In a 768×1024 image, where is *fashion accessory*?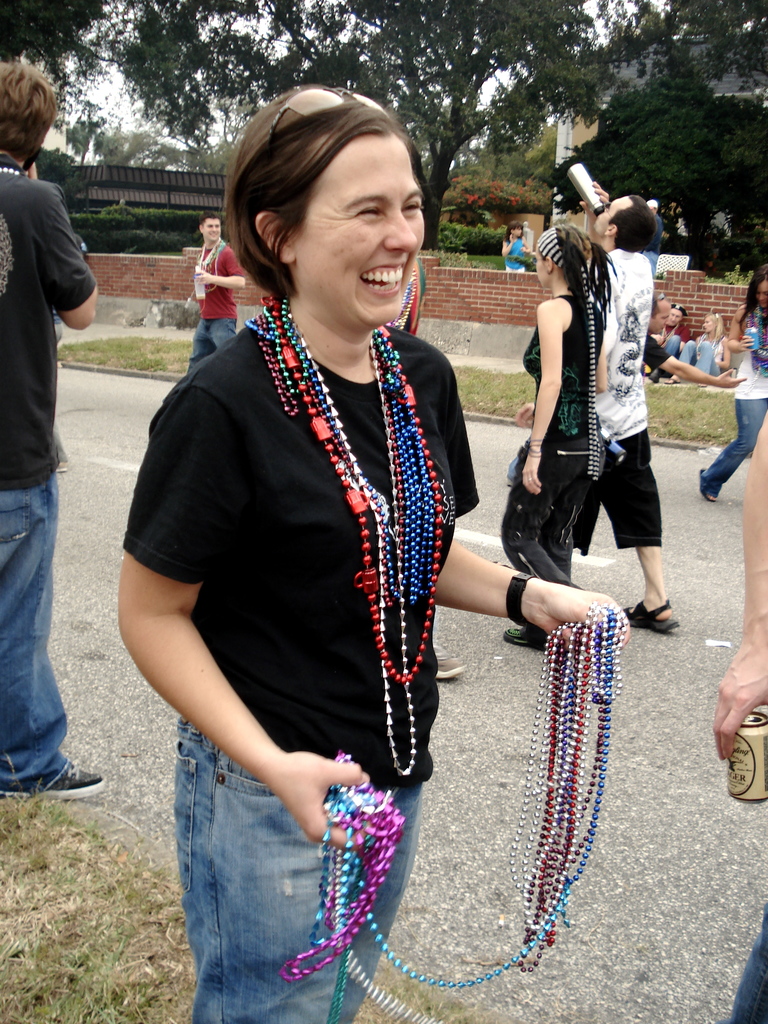
[621,601,682,636].
